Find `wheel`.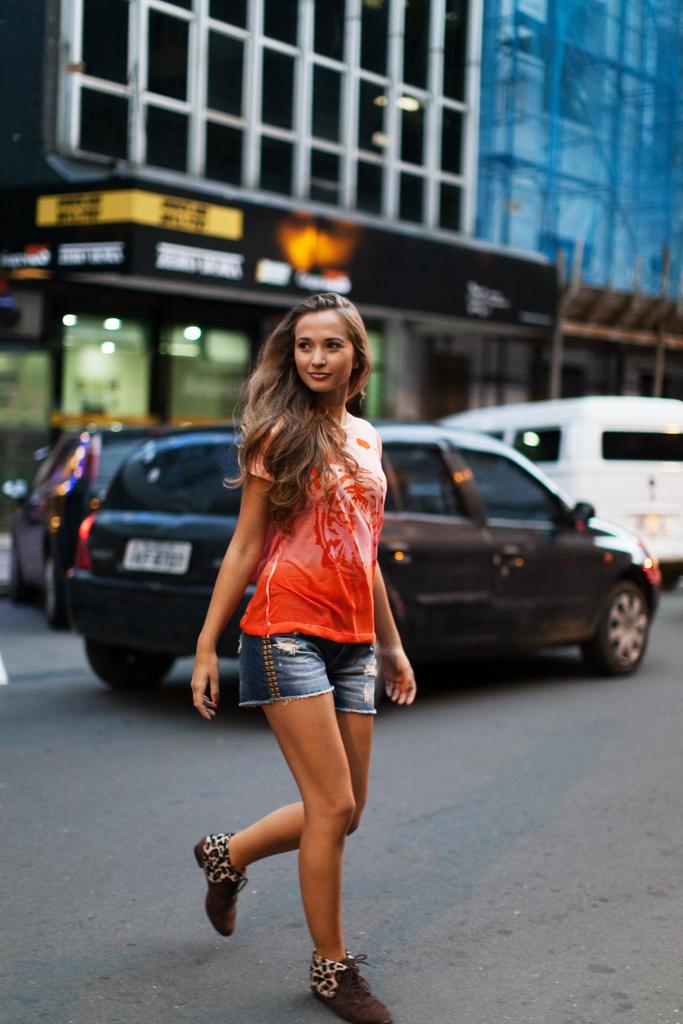
BBox(599, 578, 655, 687).
